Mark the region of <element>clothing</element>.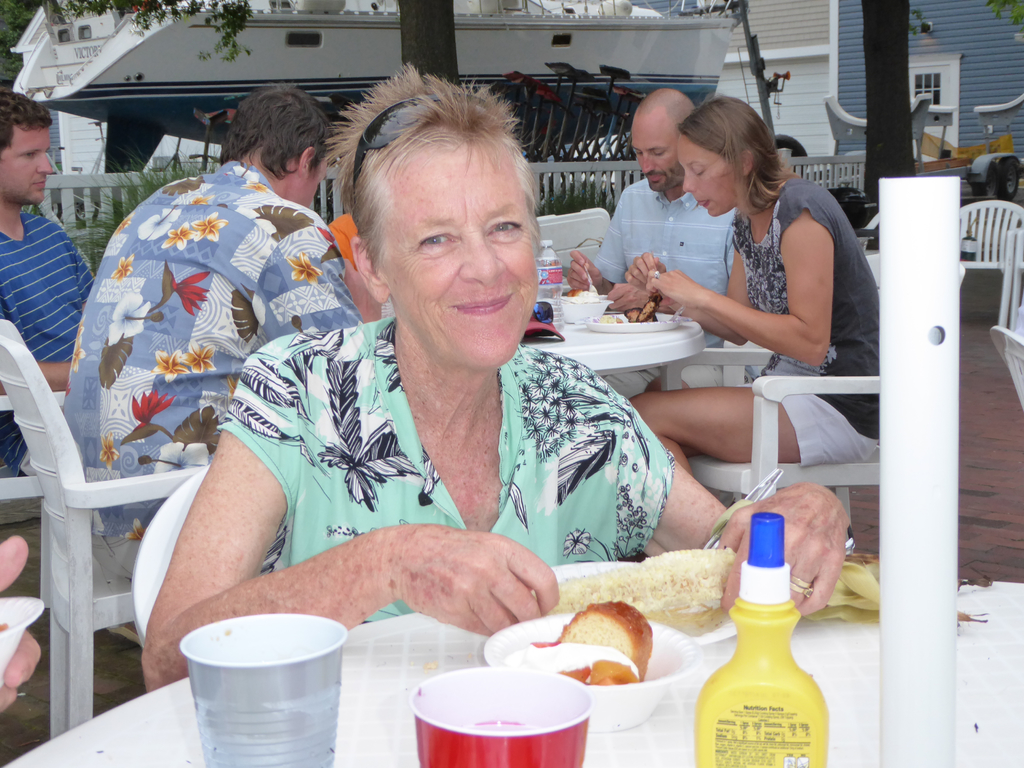
Region: [x1=0, y1=205, x2=97, y2=409].
